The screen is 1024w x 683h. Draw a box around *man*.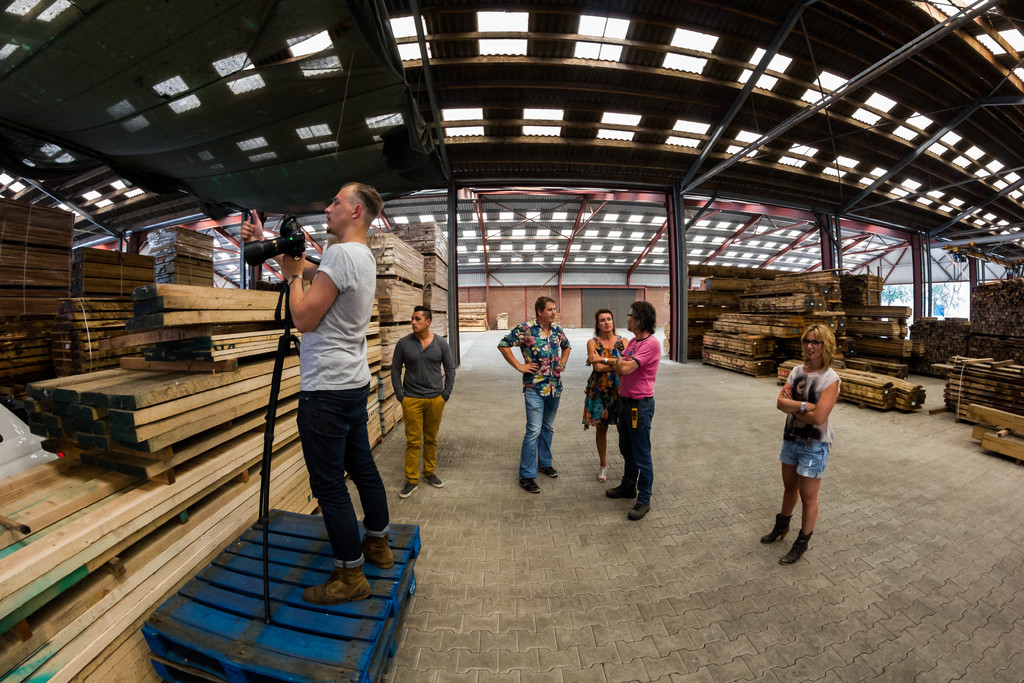
left=497, top=294, right=570, bottom=497.
